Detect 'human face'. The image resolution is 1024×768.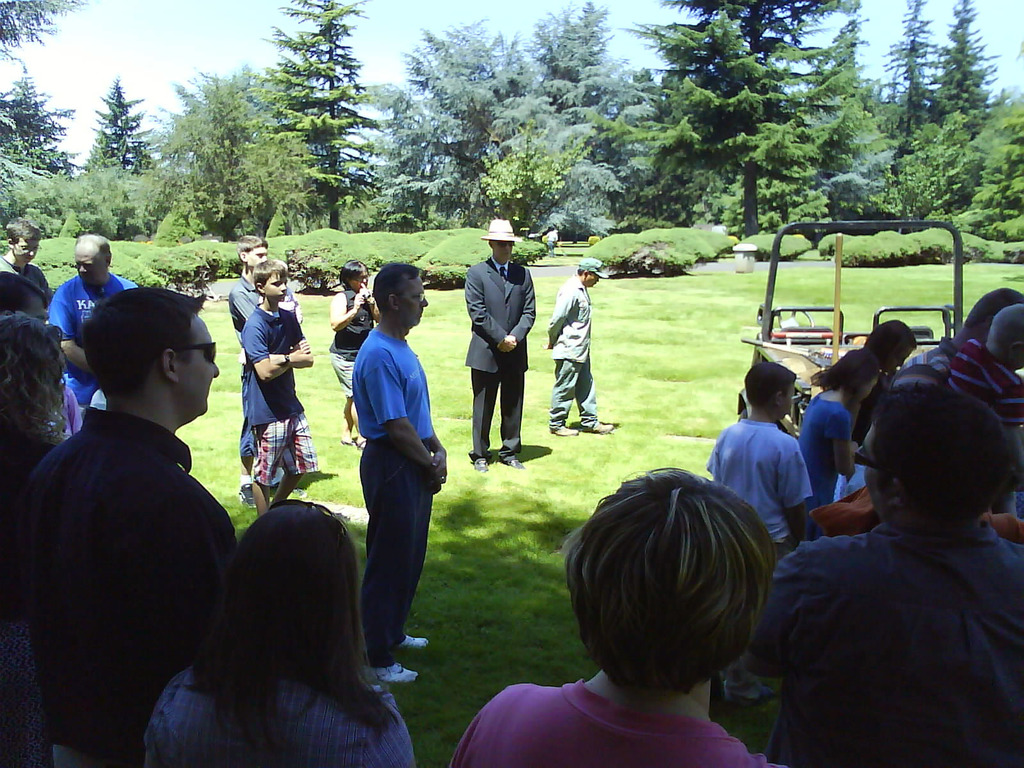
x1=12, y1=238, x2=40, y2=266.
